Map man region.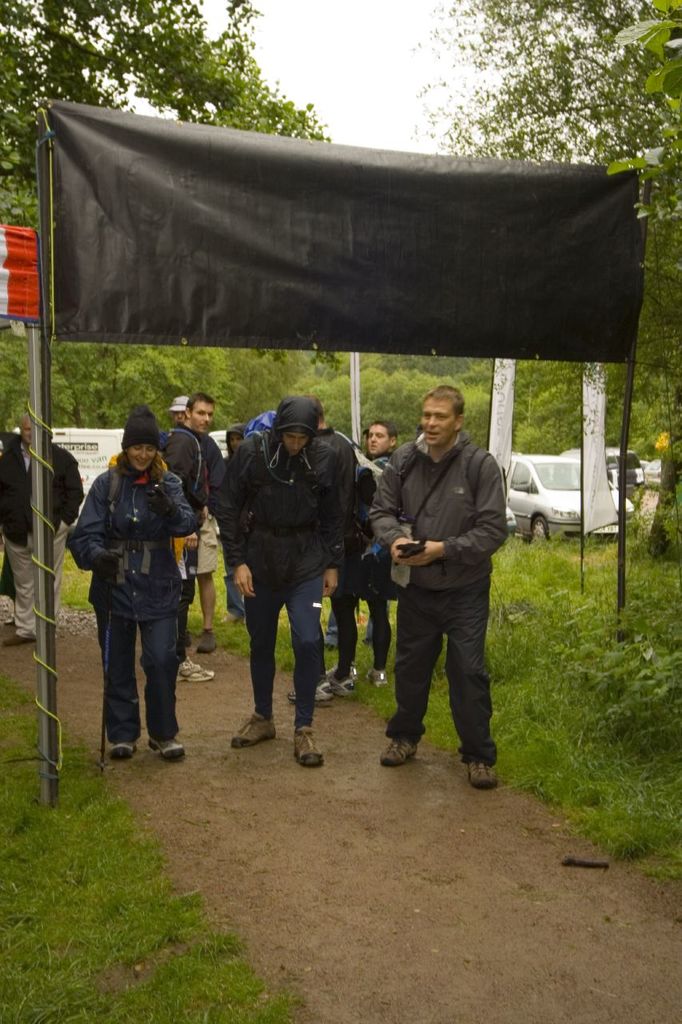
Mapped to bbox=(353, 415, 397, 691).
